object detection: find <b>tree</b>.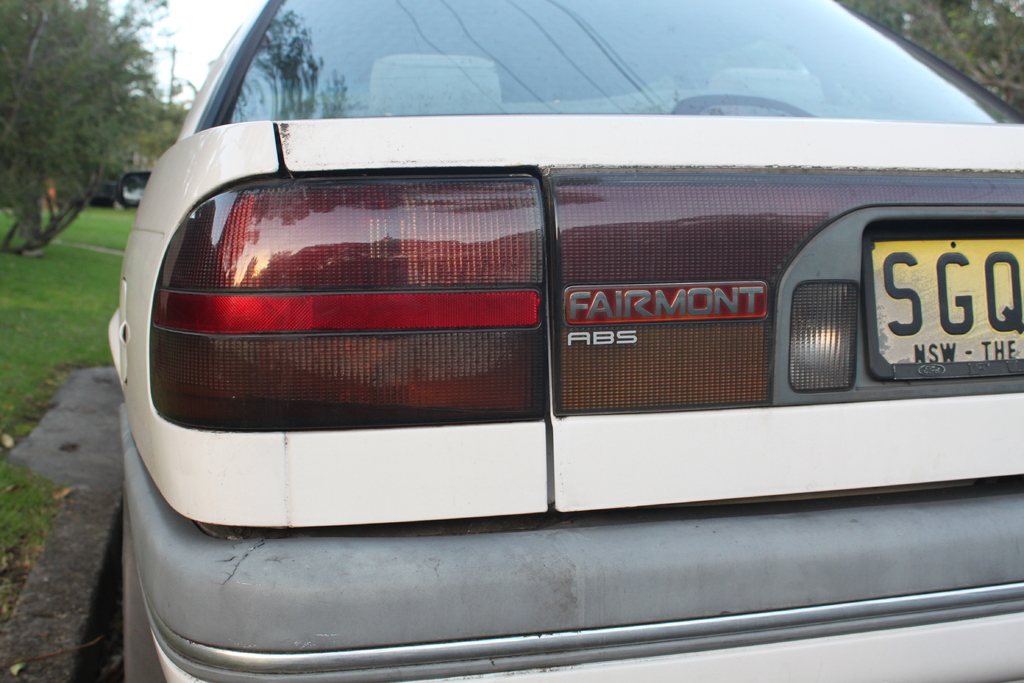
locate(0, 0, 192, 256).
